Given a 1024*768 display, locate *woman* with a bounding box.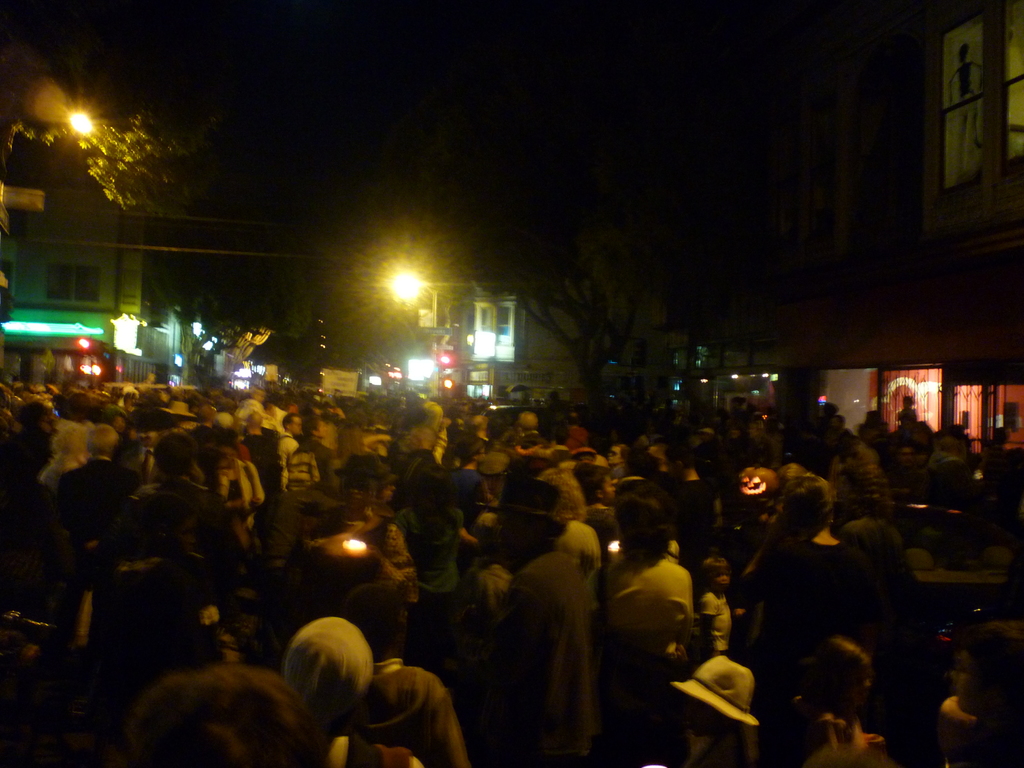
Located: [528,463,607,598].
